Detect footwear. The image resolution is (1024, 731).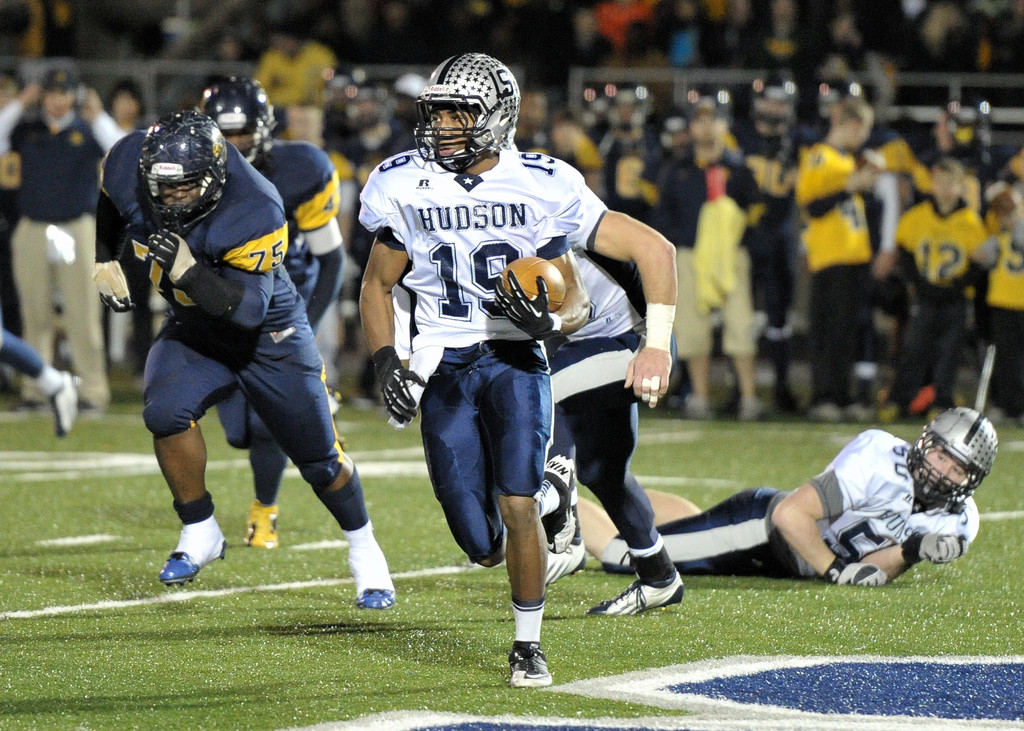
(770,391,810,416).
